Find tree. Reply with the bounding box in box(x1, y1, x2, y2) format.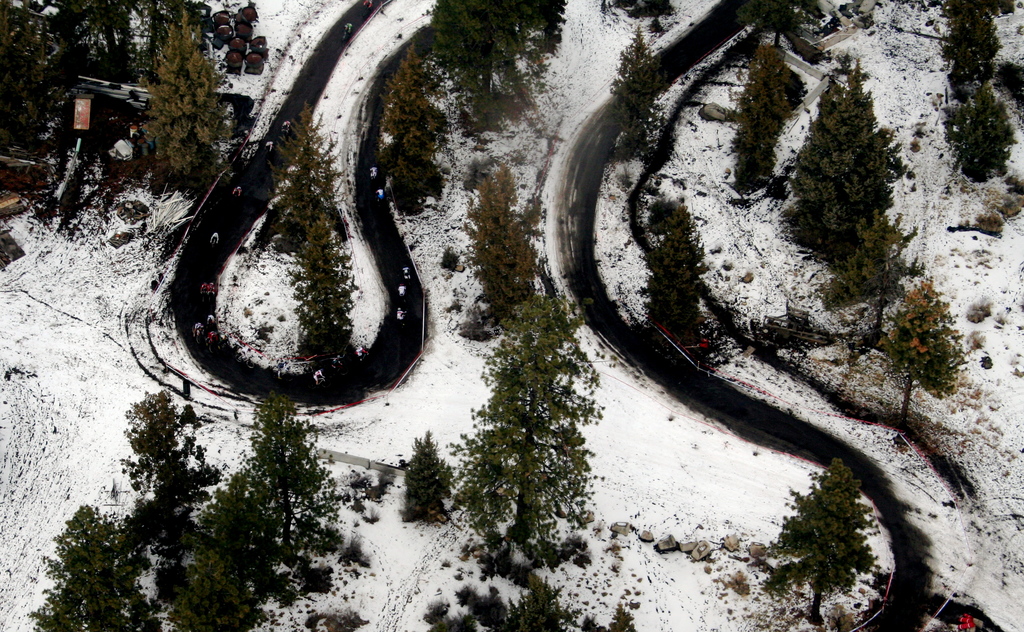
box(429, 0, 575, 111).
